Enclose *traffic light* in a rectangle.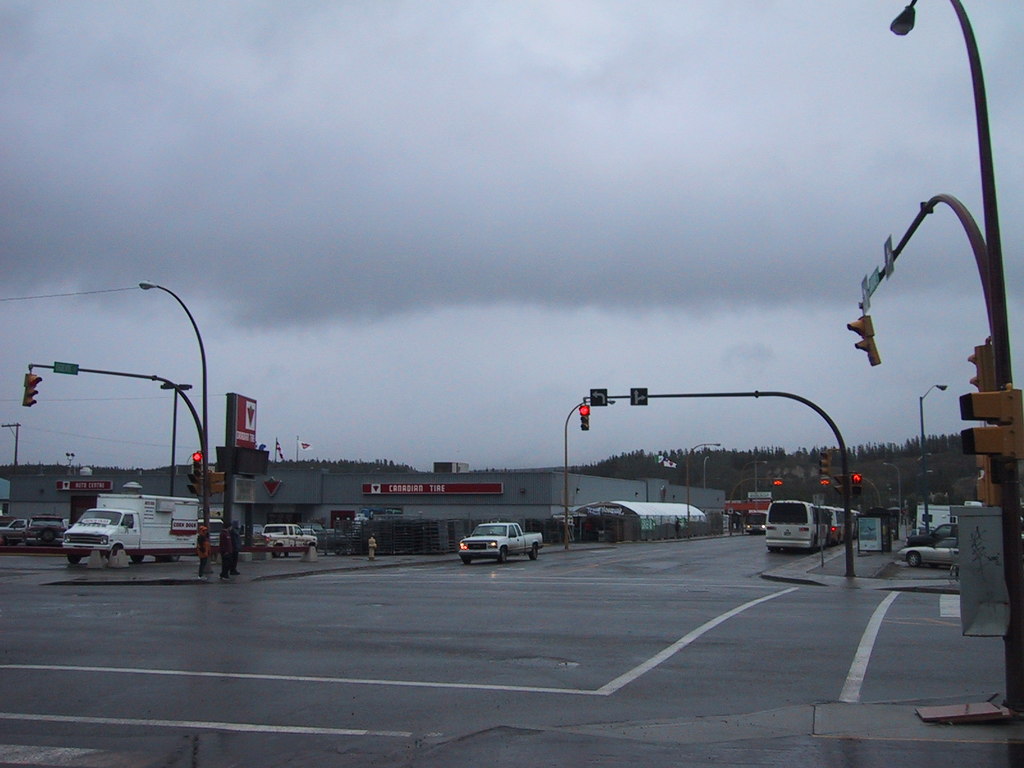
(975,454,1002,508).
